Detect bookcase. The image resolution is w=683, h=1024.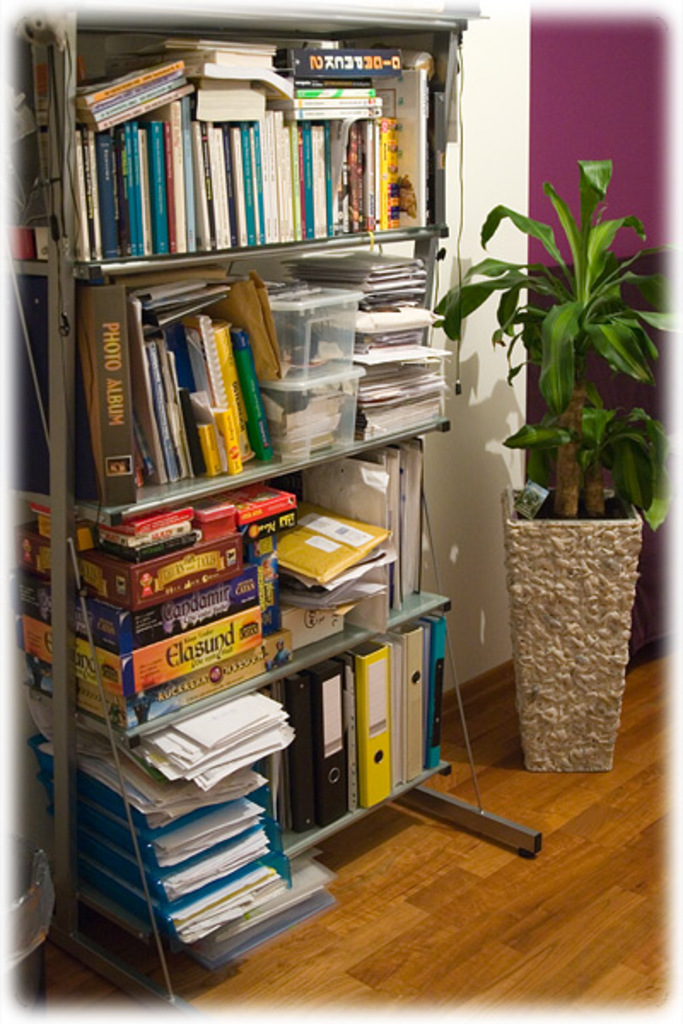
rect(0, 7, 545, 1010).
